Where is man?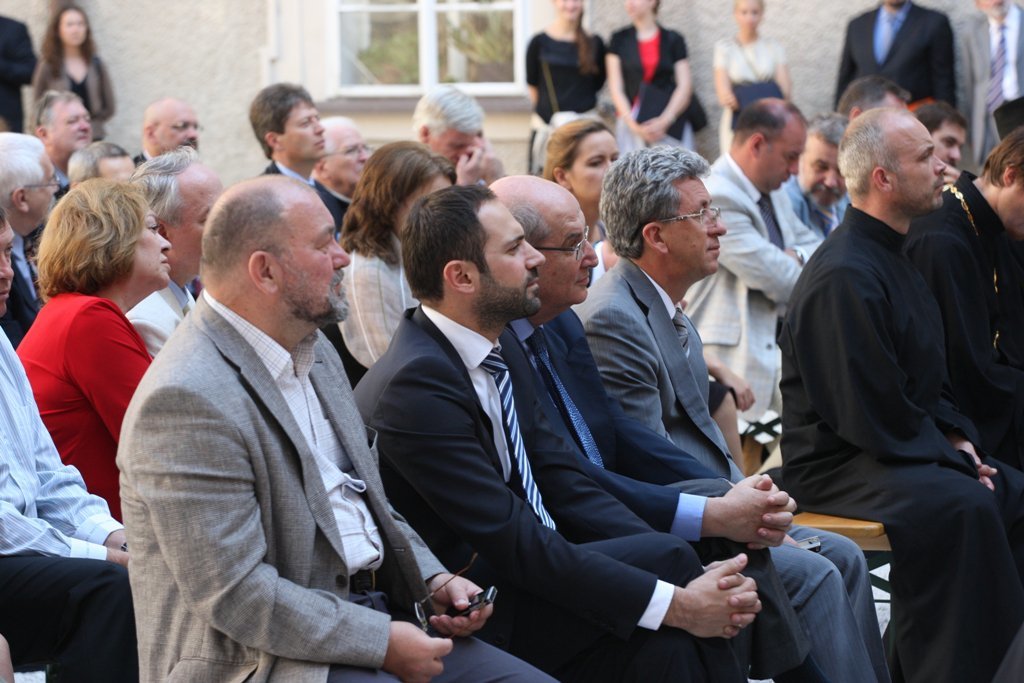
BBox(63, 141, 137, 191).
